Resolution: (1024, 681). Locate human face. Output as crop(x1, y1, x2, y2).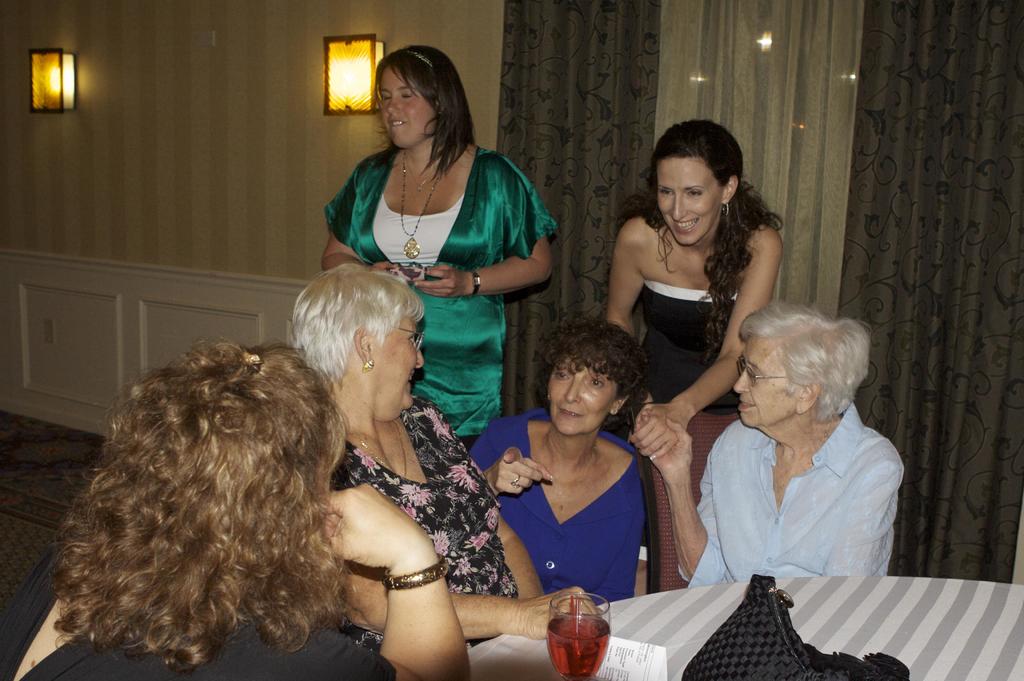
crop(552, 363, 616, 430).
